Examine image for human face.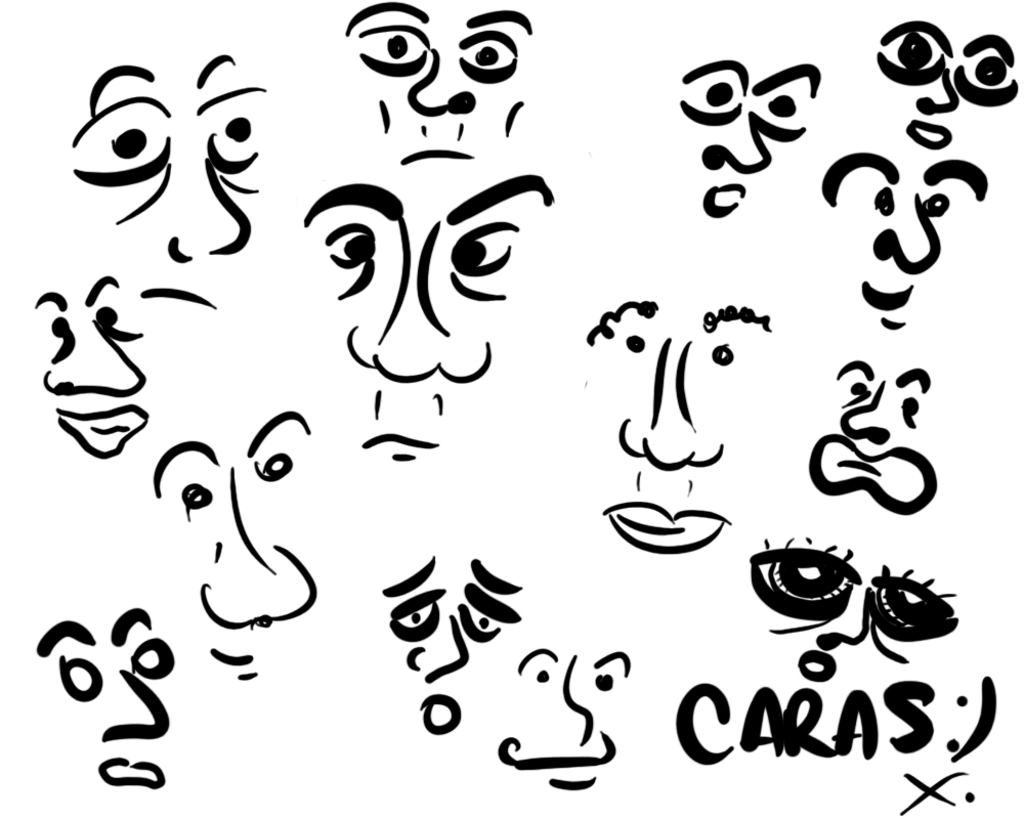
Examination result: <region>808, 359, 937, 516</region>.
